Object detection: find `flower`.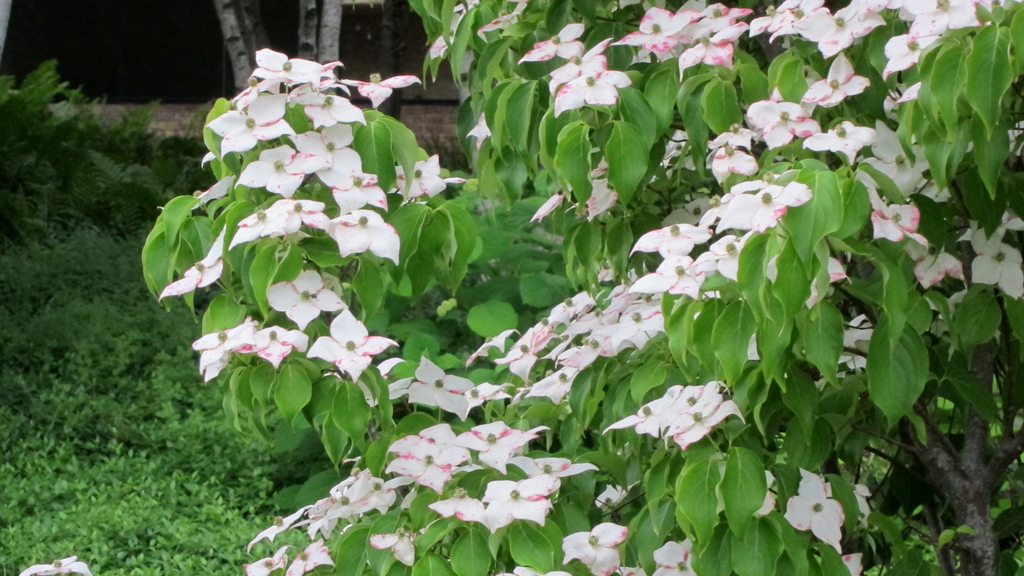
[552,56,632,119].
